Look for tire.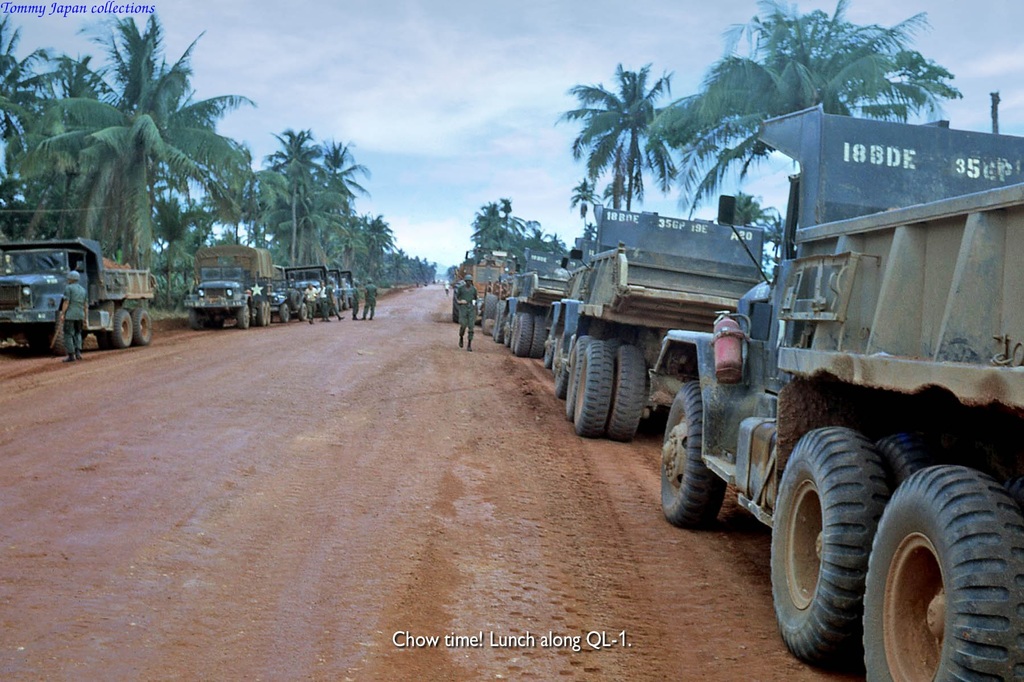
Found: 496, 301, 505, 339.
